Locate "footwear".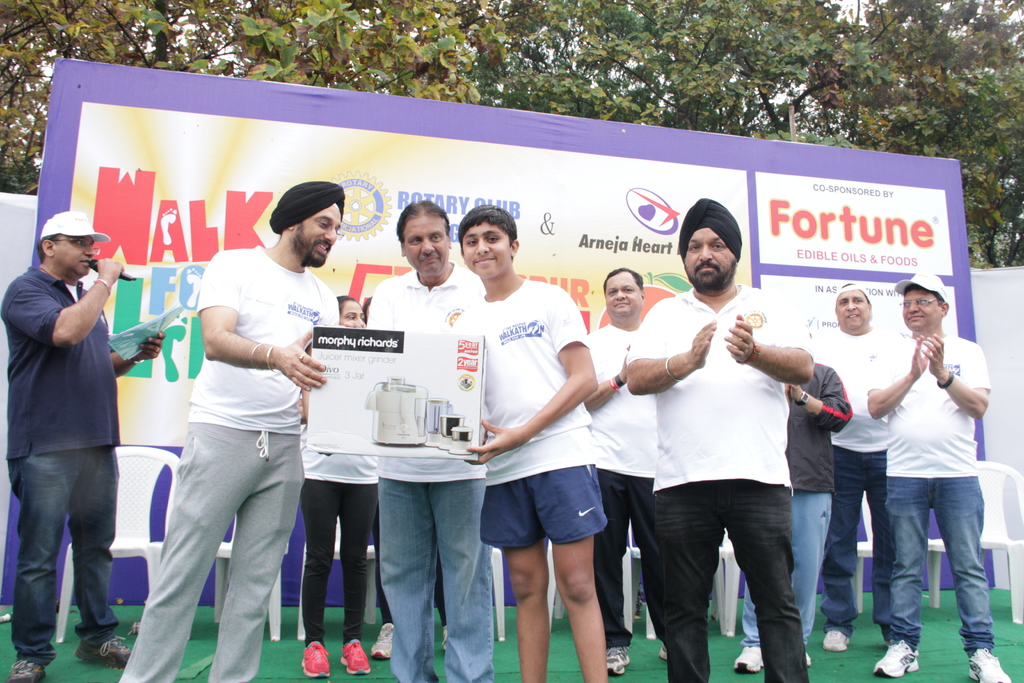
Bounding box: BBox(604, 643, 632, 679).
